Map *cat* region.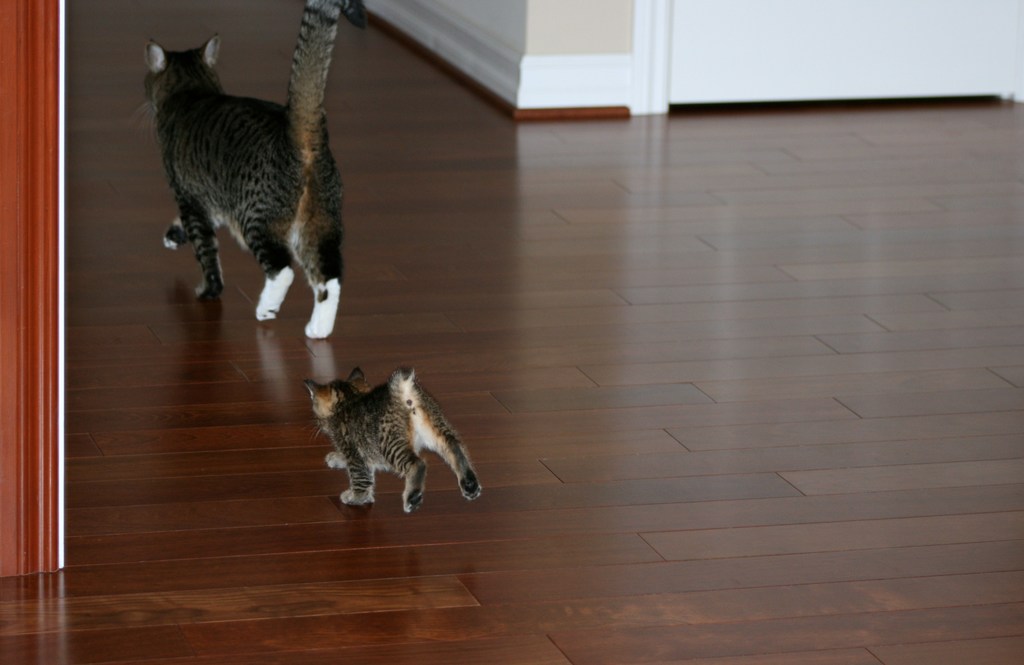
Mapped to 127/0/384/343.
